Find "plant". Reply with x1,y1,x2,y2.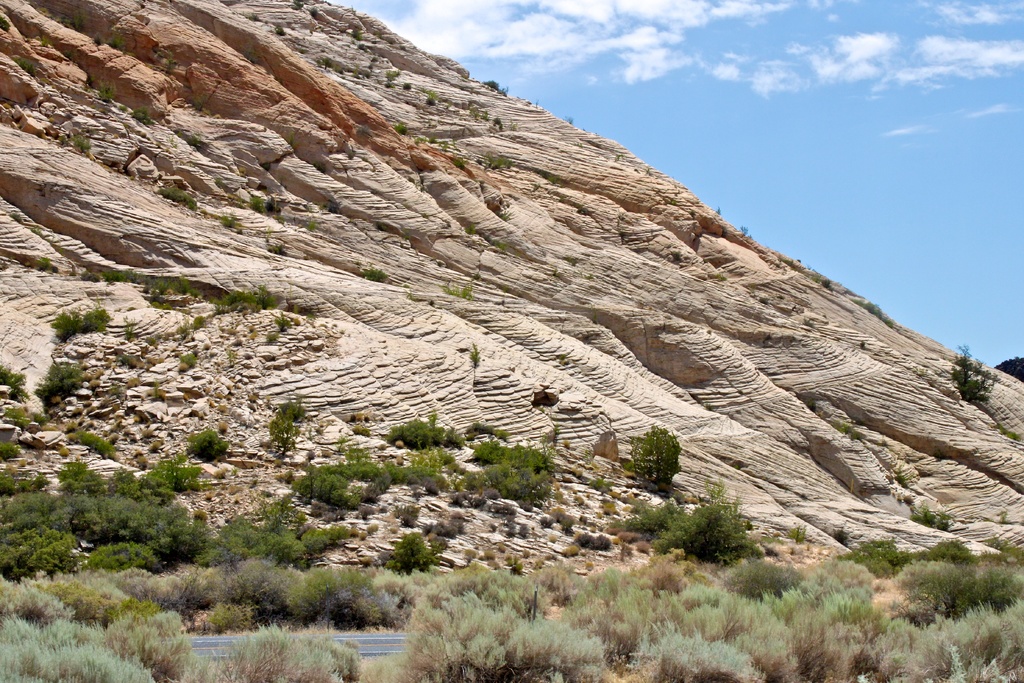
310,218,316,233.
